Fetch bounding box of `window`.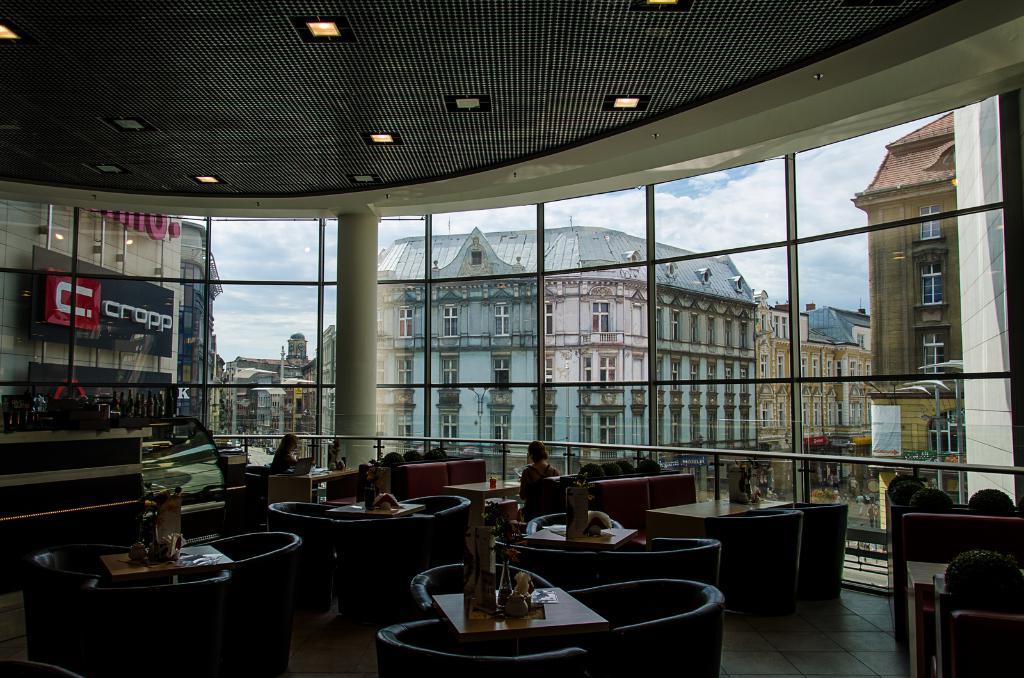
Bbox: bbox=[796, 398, 806, 425].
